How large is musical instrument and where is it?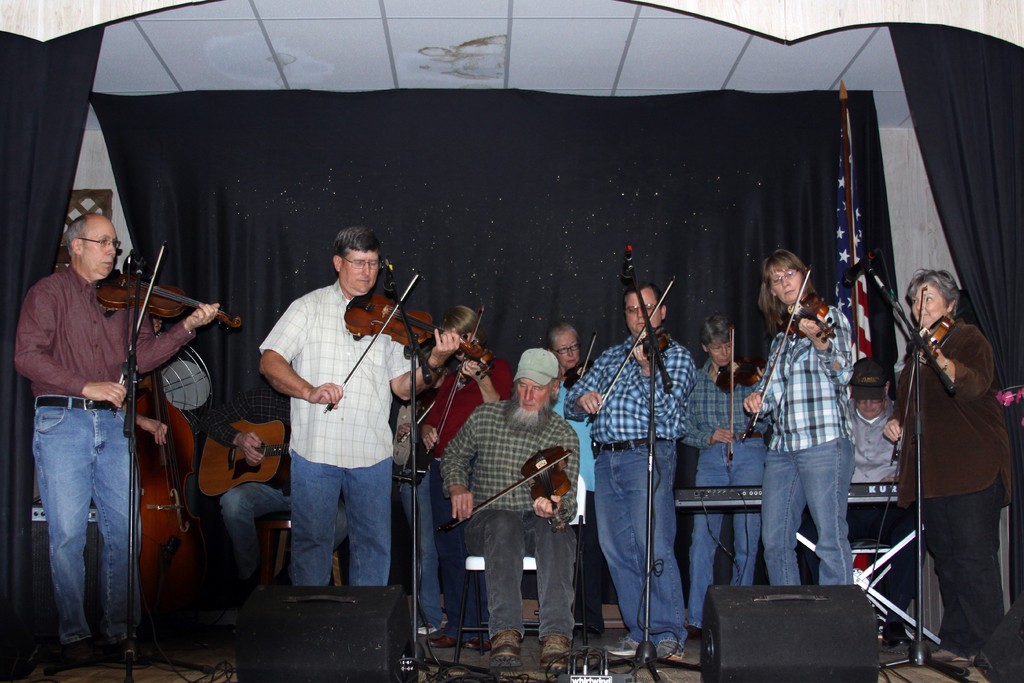
Bounding box: bbox=[571, 331, 602, 407].
